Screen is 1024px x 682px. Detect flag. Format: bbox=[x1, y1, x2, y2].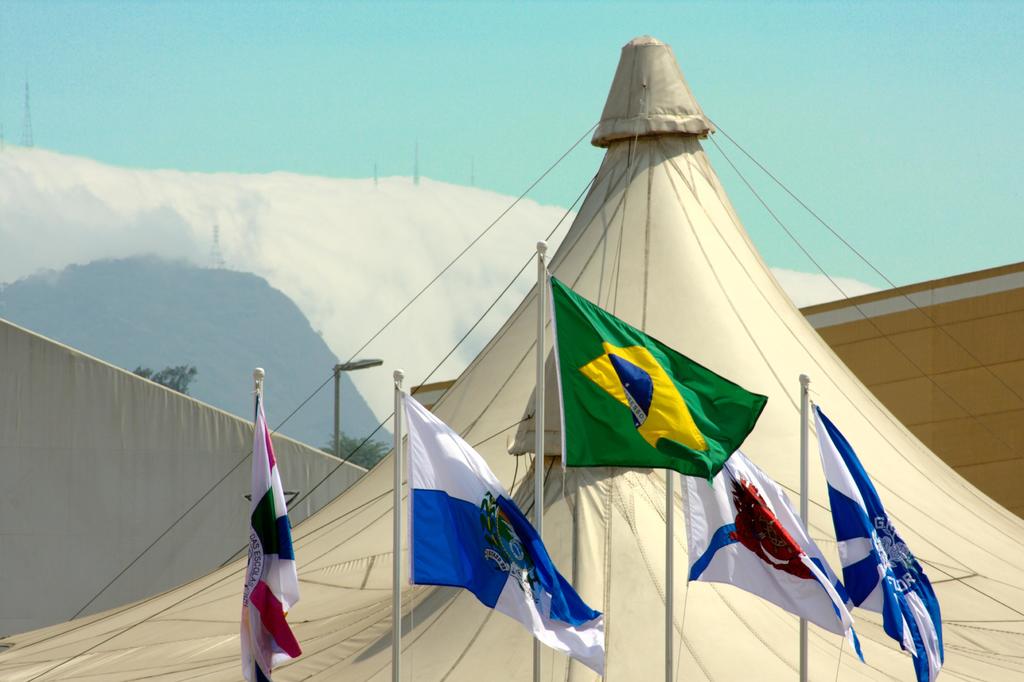
bbox=[401, 383, 634, 681].
